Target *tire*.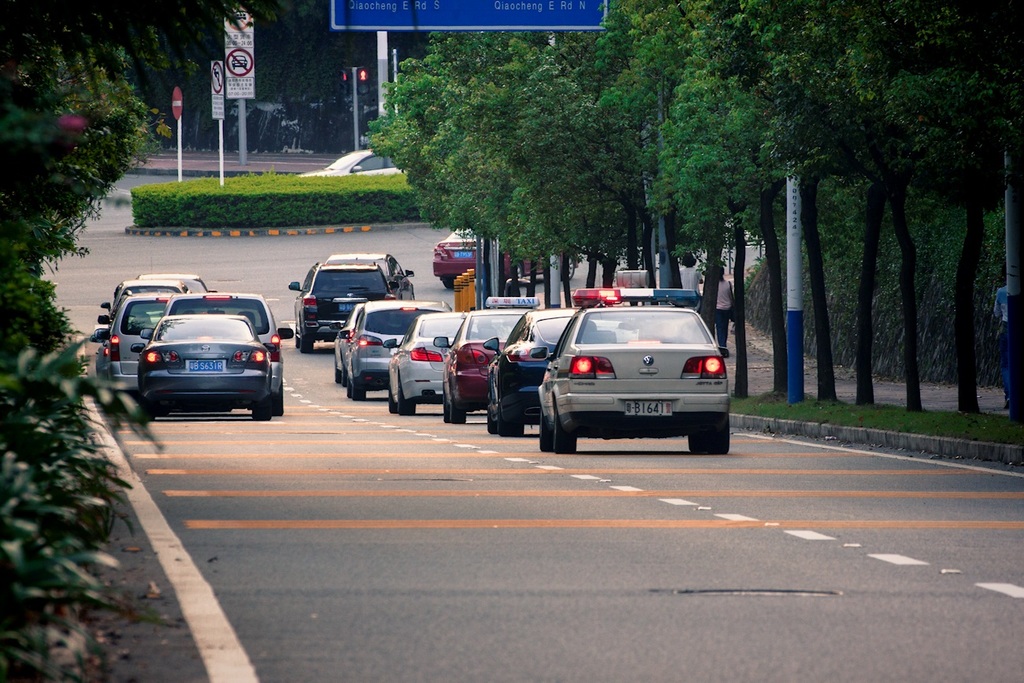
Target region: select_region(351, 374, 367, 400).
